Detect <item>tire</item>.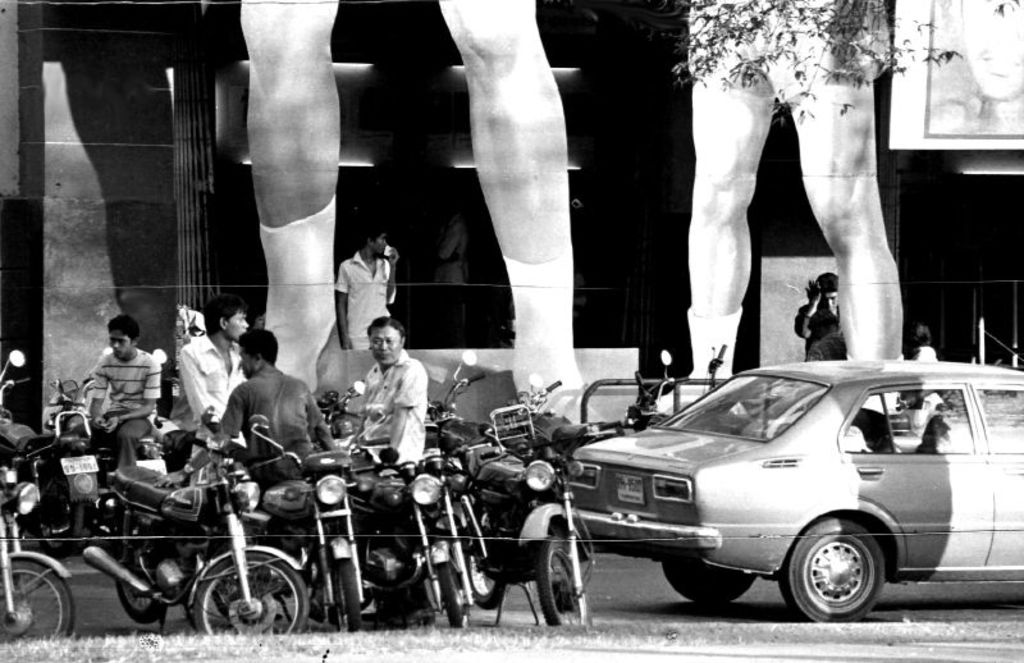
Detected at <bbox>0, 555, 70, 636</bbox>.
